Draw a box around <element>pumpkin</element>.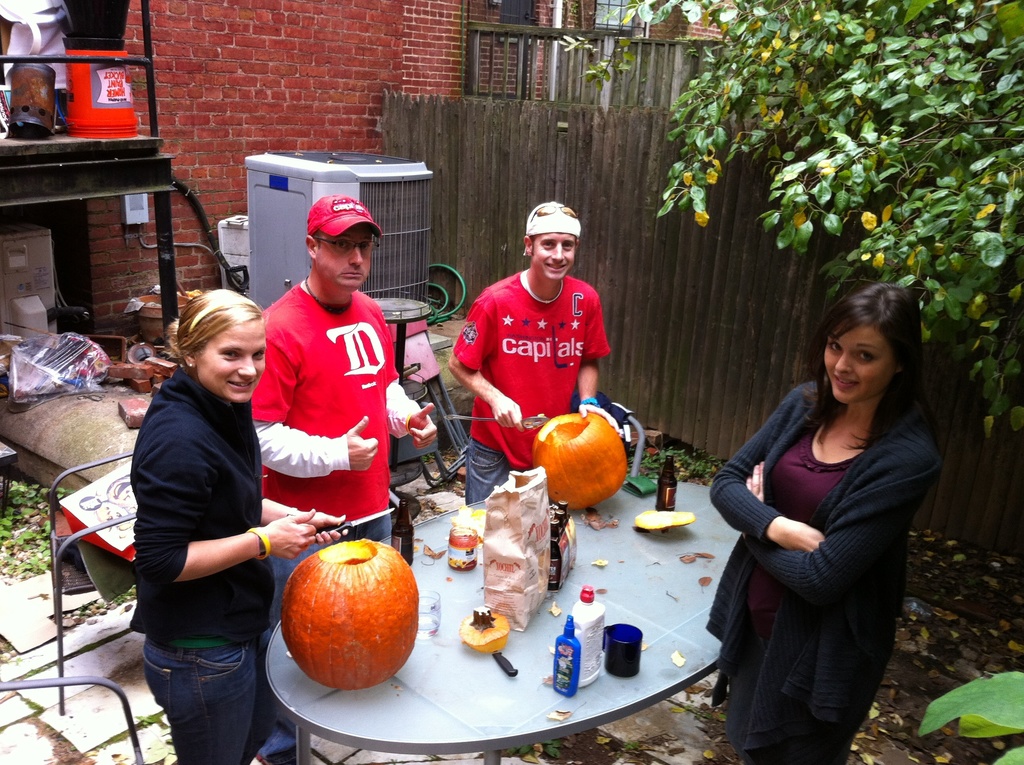
[left=531, top=405, right=627, bottom=511].
